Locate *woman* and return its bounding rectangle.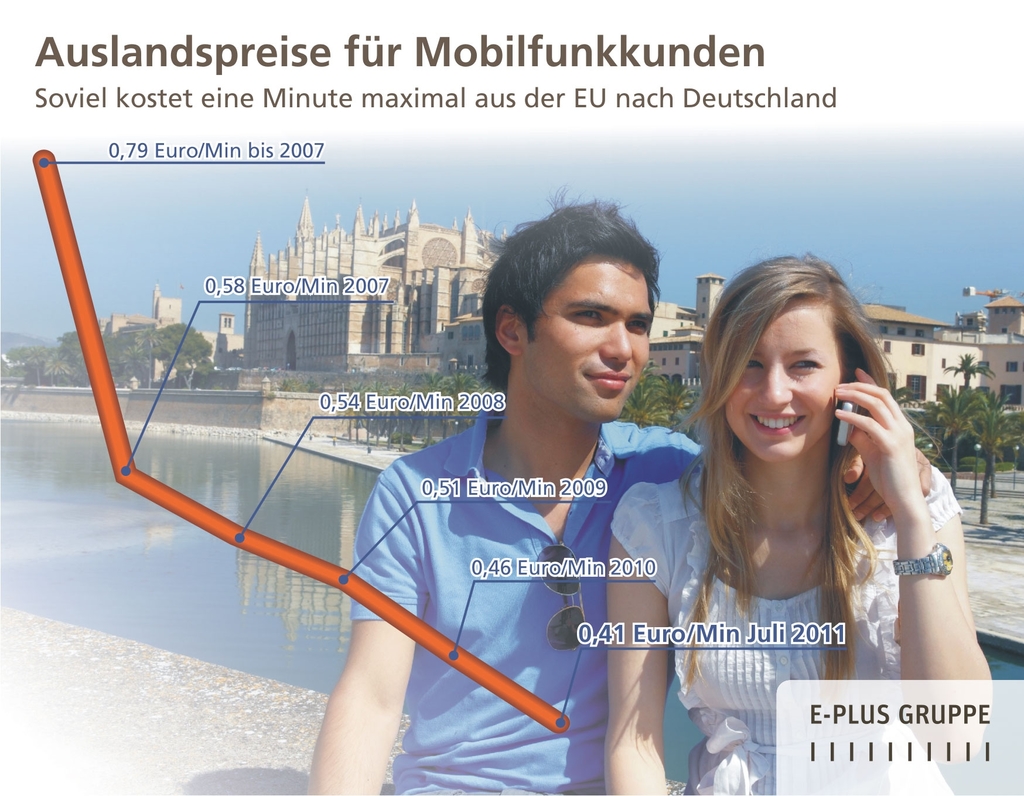
x1=660 y1=268 x2=980 y2=745.
